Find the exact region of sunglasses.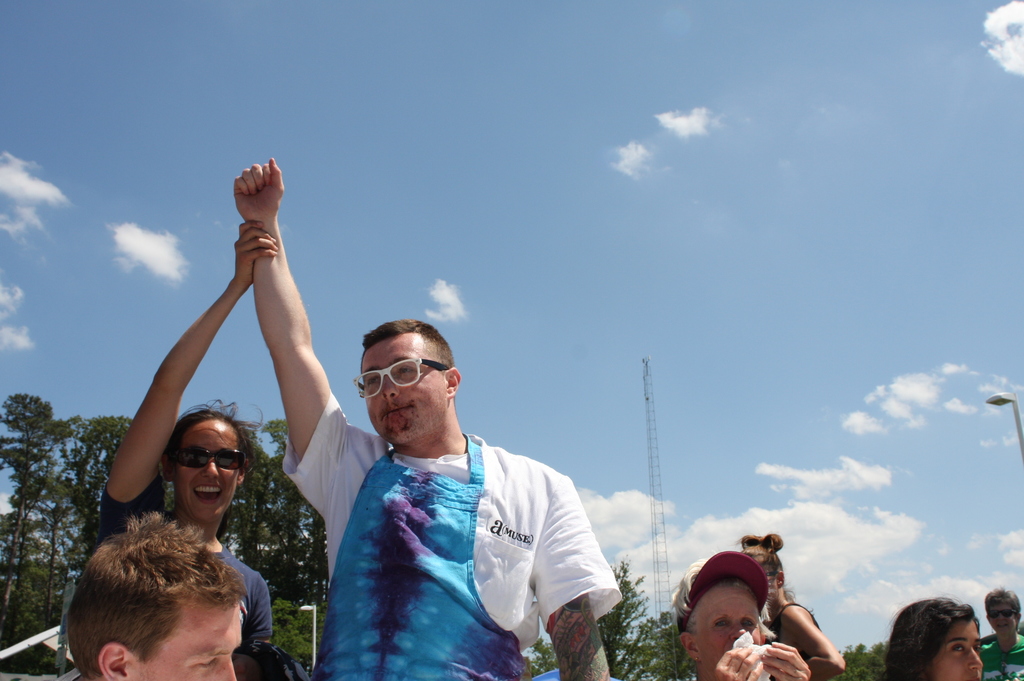
Exact region: left=169, top=445, right=250, bottom=470.
